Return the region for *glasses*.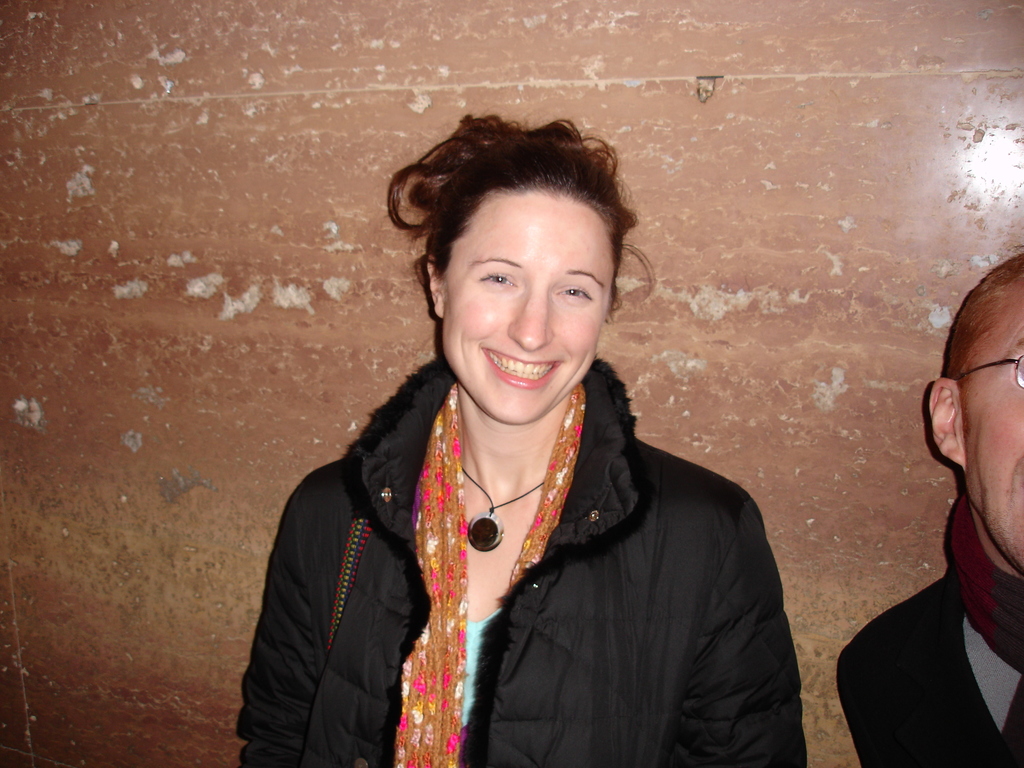
box(954, 350, 1023, 388).
